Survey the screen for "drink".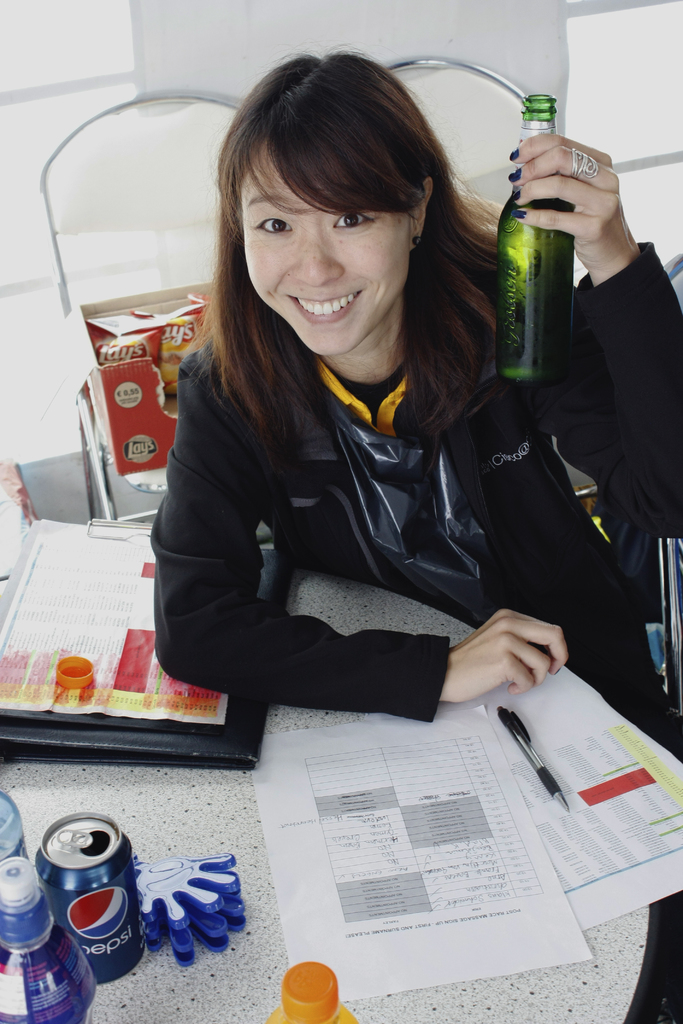
Survey found: left=507, top=157, right=597, bottom=412.
